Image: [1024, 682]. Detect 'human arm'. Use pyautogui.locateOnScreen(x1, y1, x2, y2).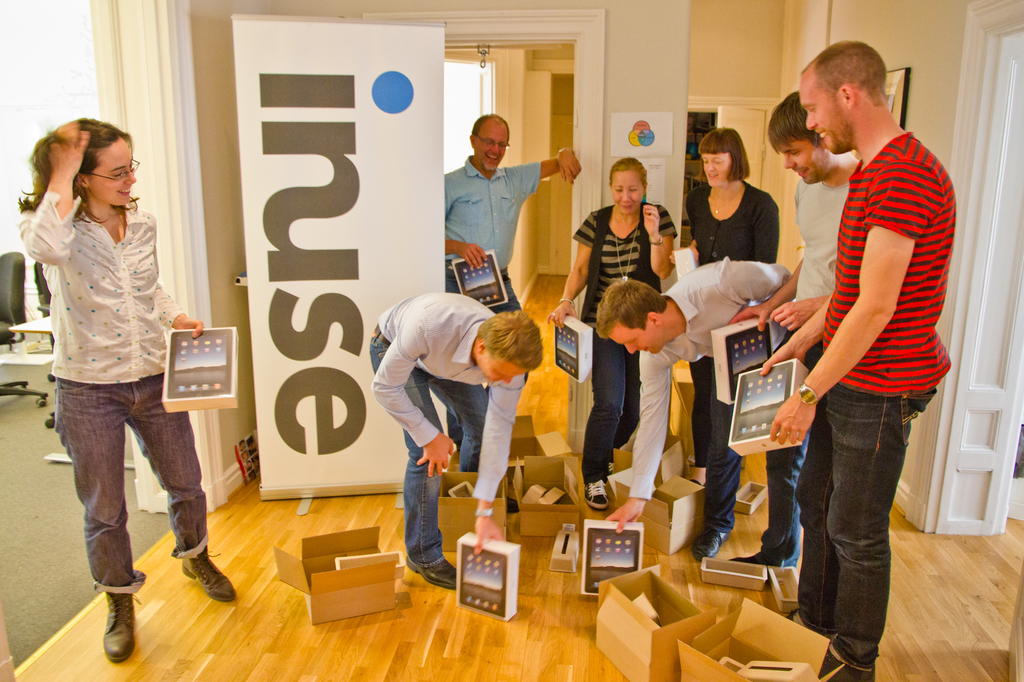
pyautogui.locateOnScreen(156, 282, 204, 339).
